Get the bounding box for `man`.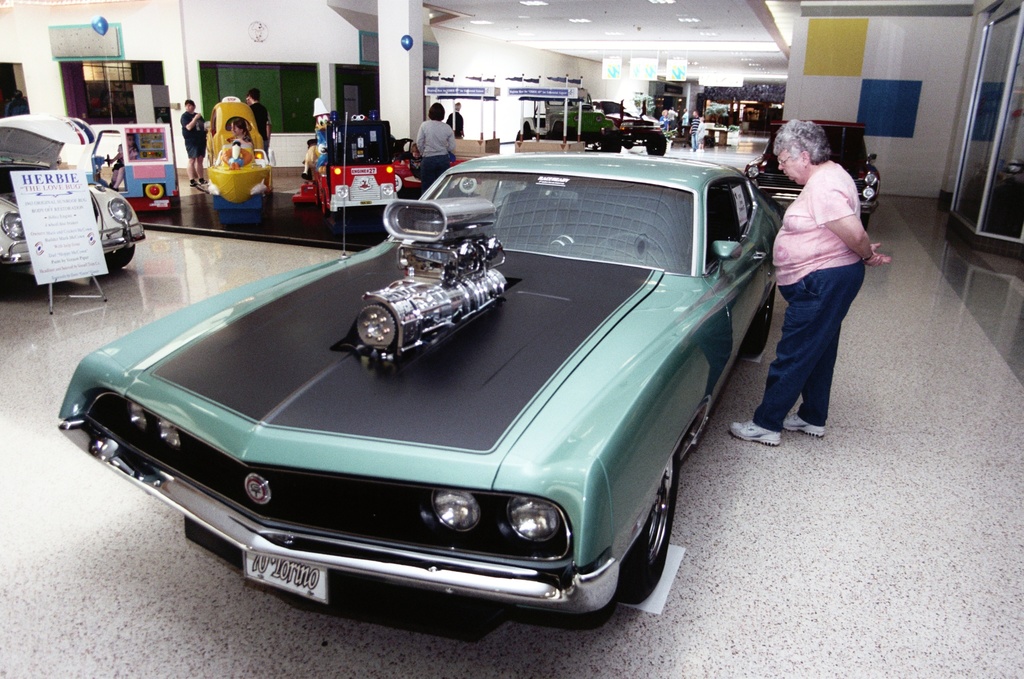
detection(177, 94, 206, 192).
